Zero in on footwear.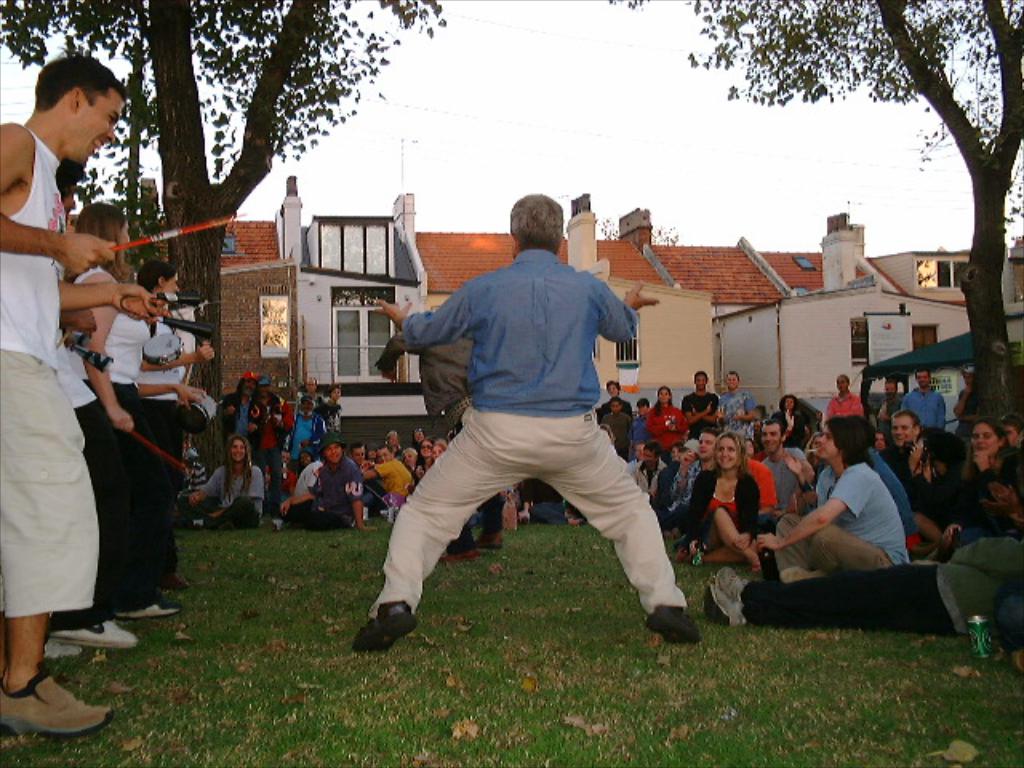
Zeroed in: l=429, t=546, r=483, b=563.
